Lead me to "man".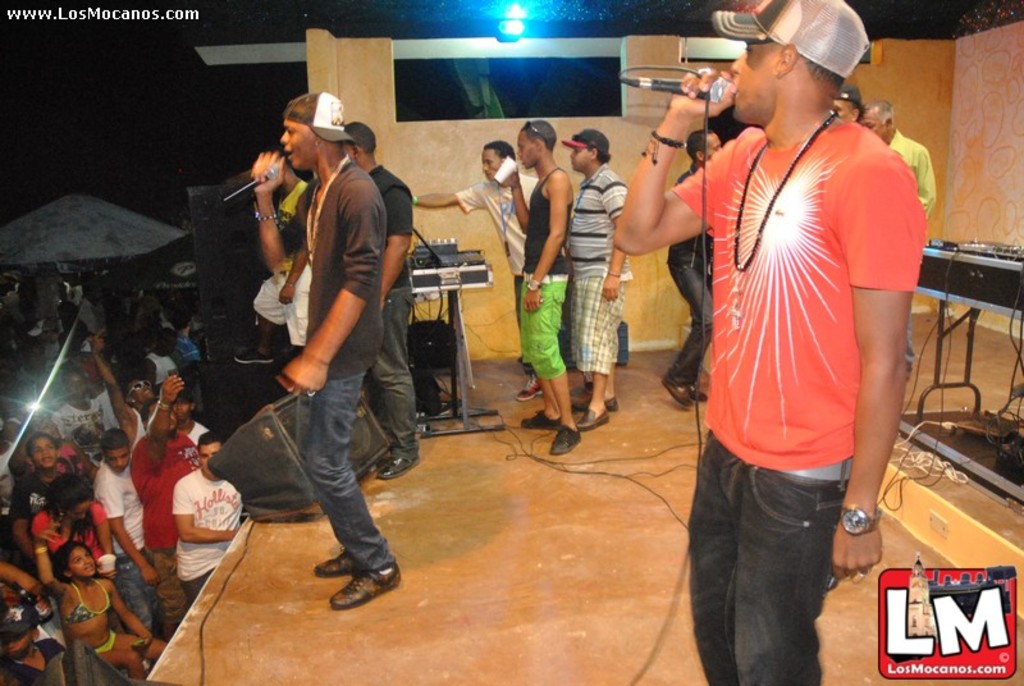
Lead to crop(662, 0, 936, 655).
